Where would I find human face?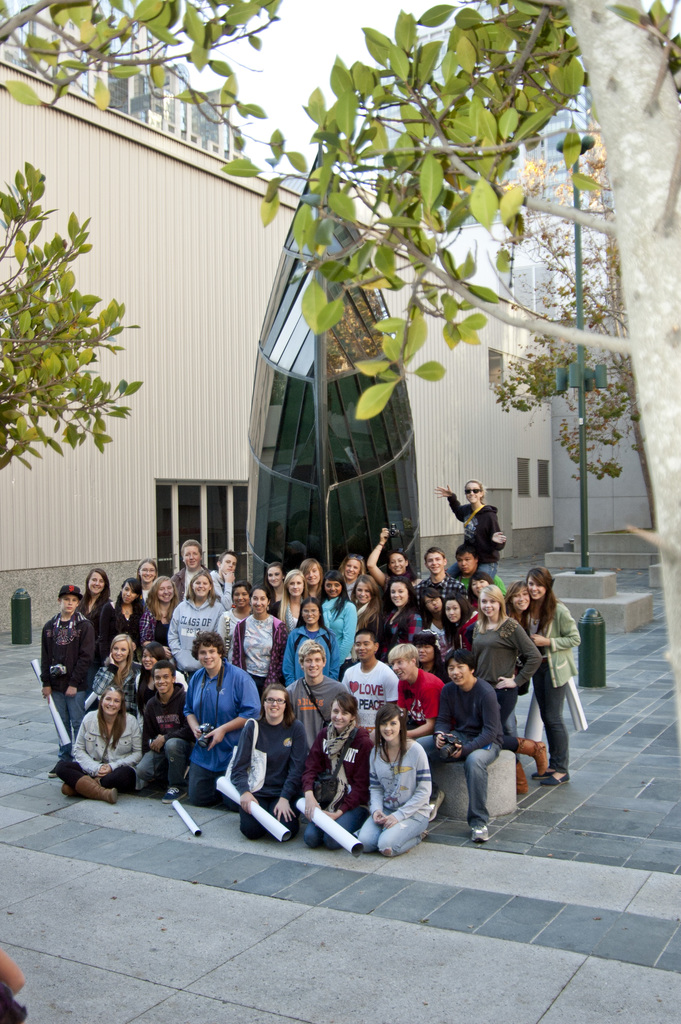
At [x1=388, y1=556, x2=404, y2=577].
